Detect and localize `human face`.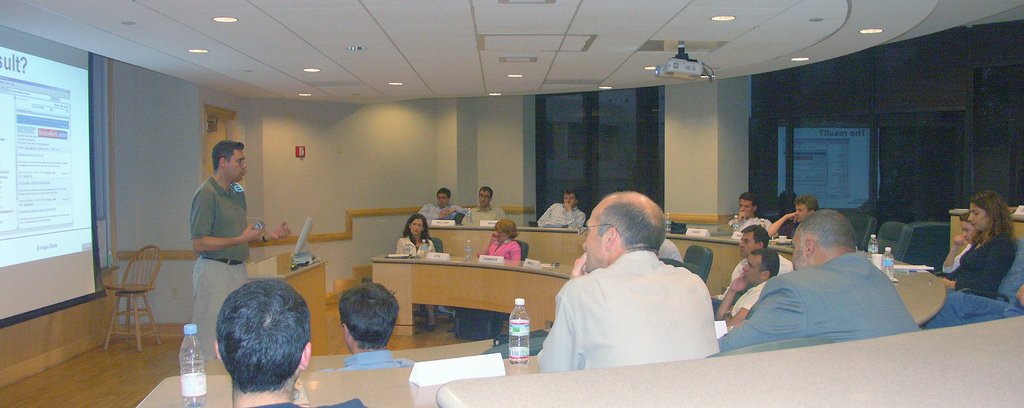
Localized at l=497, t=229, r=509, b=243.
